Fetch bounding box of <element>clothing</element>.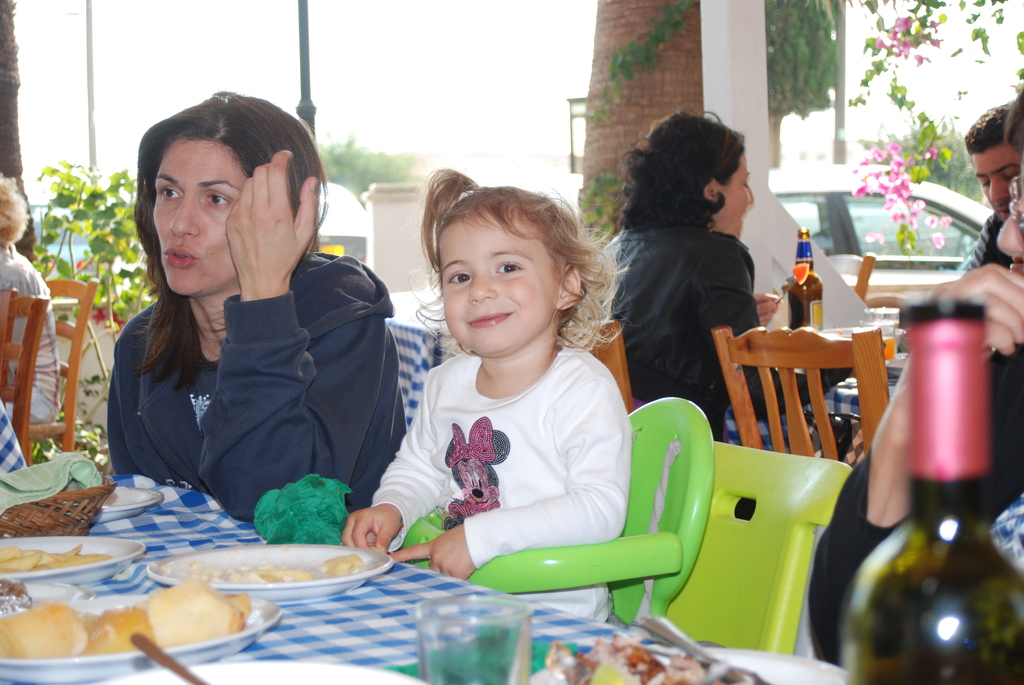
Bbox: {"x1": 0, "y1": 240, "x2": 68, "y2": 435}.
